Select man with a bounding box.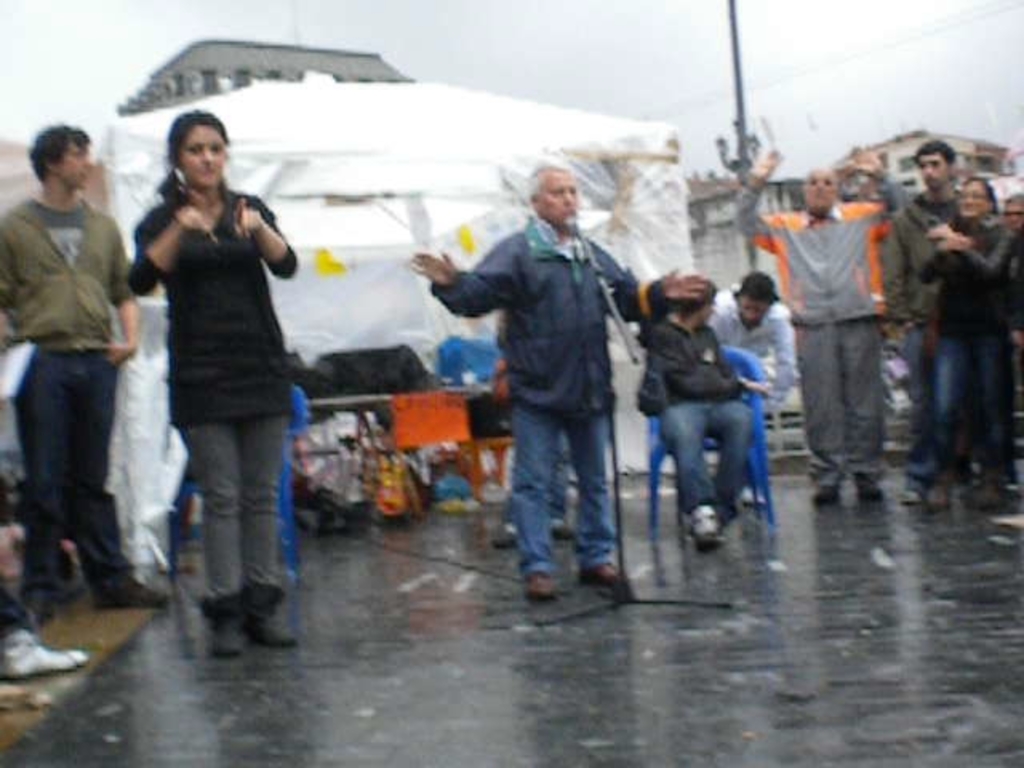
x1=630 y1=278 x2=765 y2=546.
